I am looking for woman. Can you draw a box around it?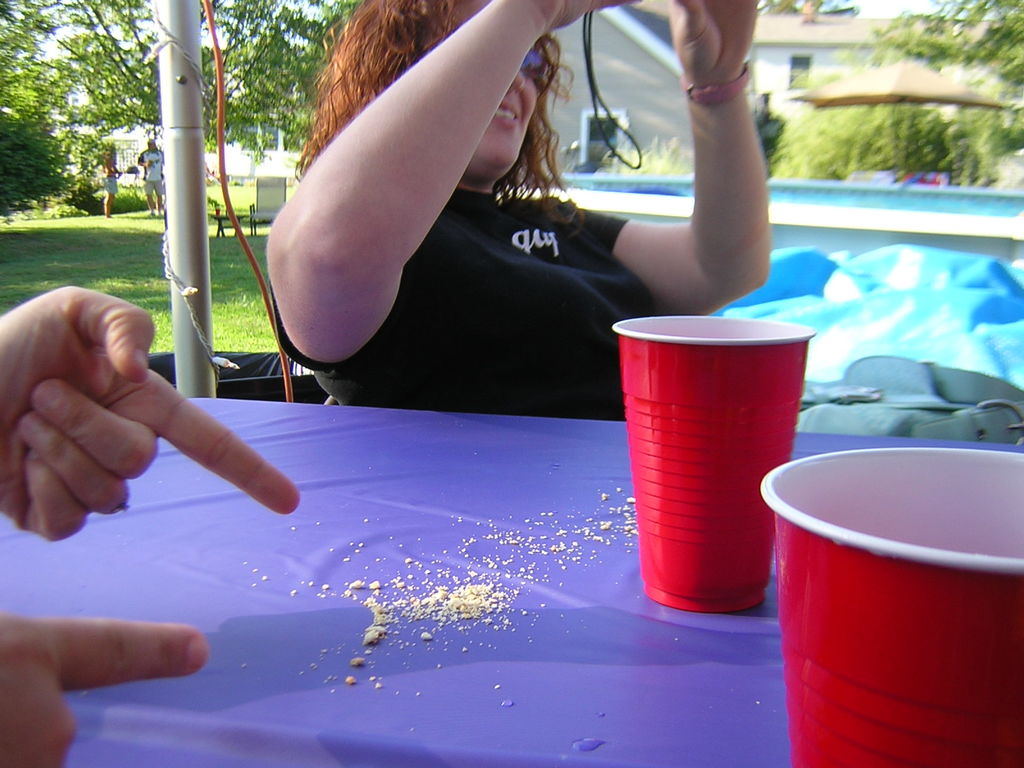
Sure, the bounding box is 104, 147, 122, 218.
